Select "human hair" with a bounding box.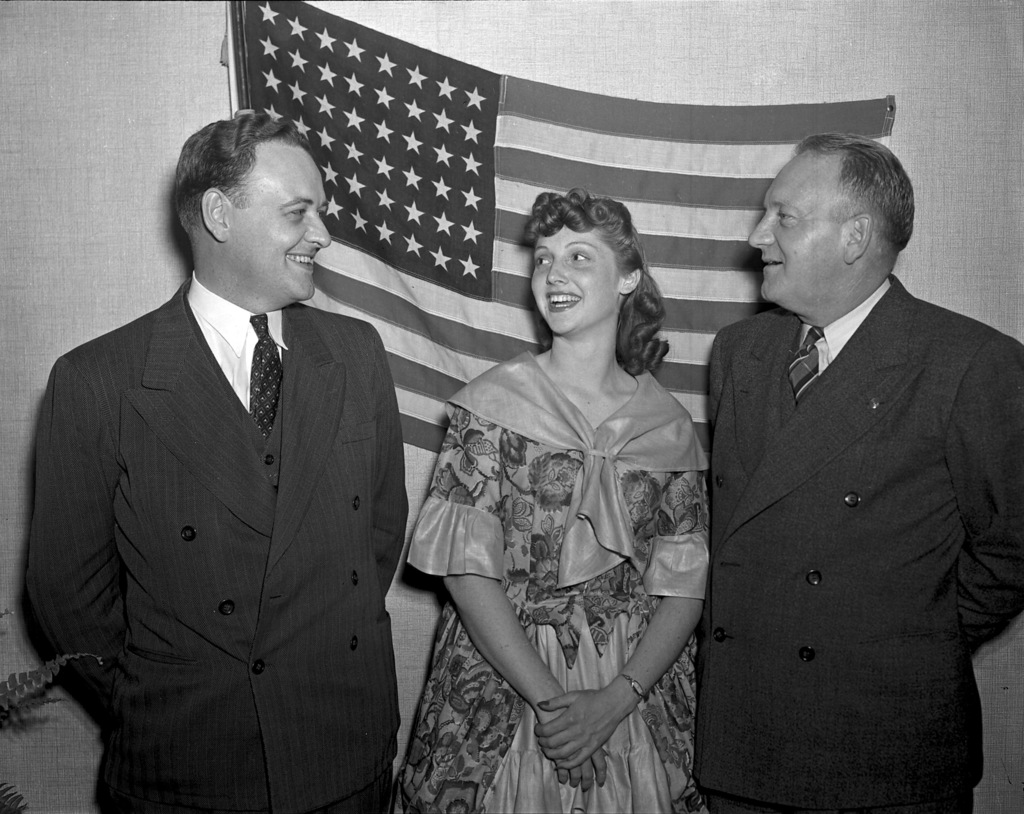
(511, 197, 659, 381).
